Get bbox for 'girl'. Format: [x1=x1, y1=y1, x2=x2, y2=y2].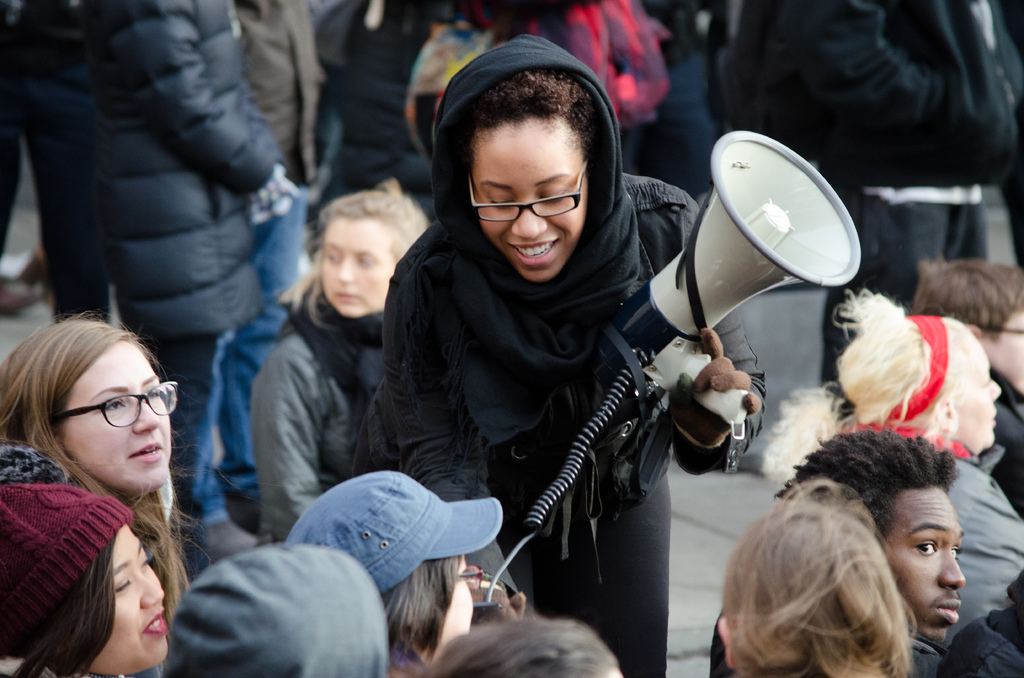
[x1=0, y1=478, x2=169, y2=677].
